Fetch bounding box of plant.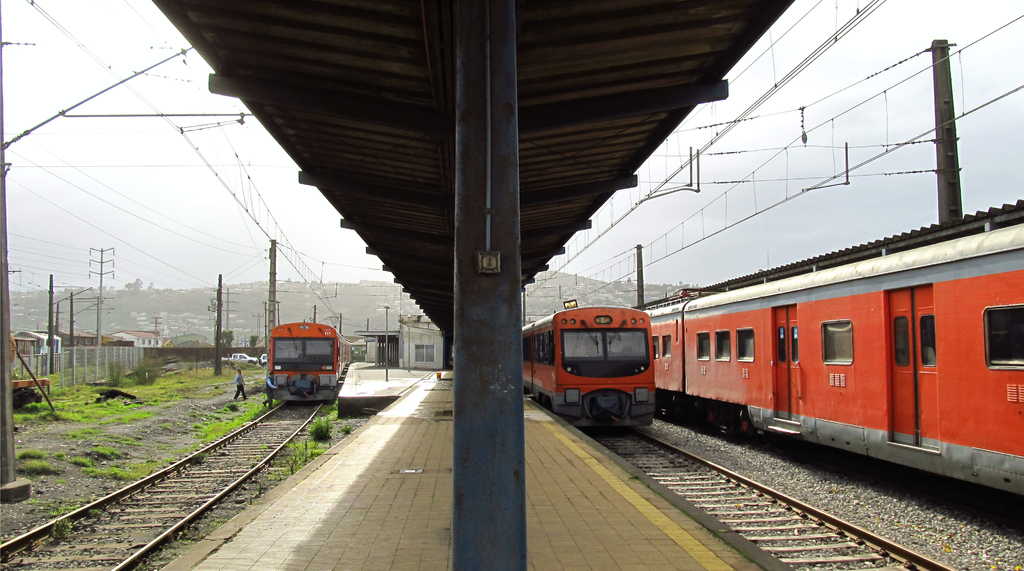
Bbox: (left=84, top=461, right=136, bottom=483).
